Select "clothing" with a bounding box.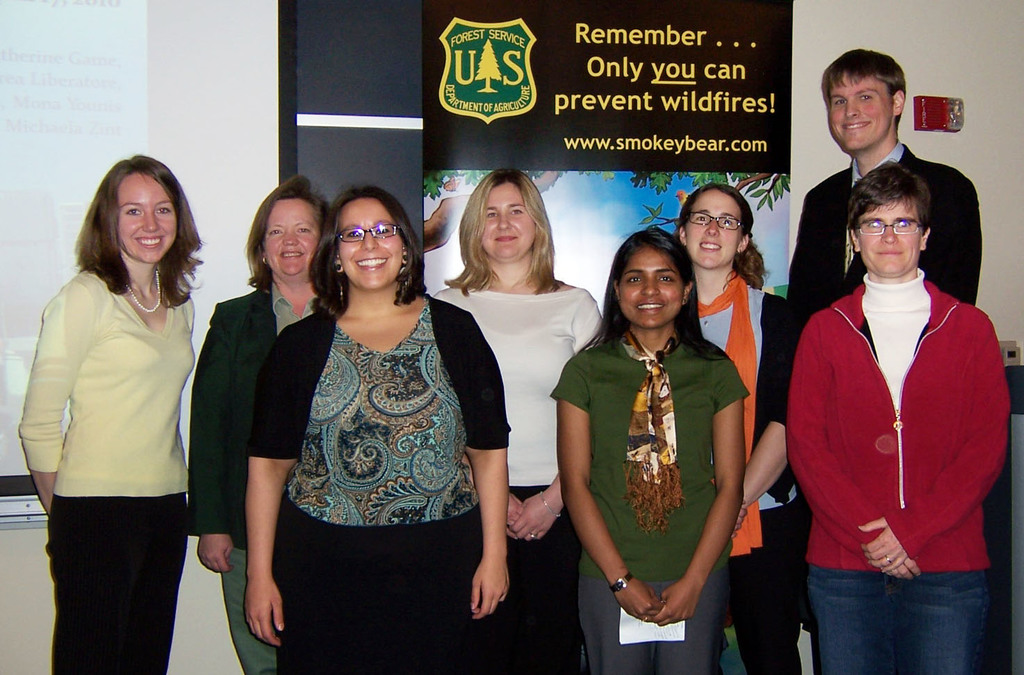
247:301:510:674.
